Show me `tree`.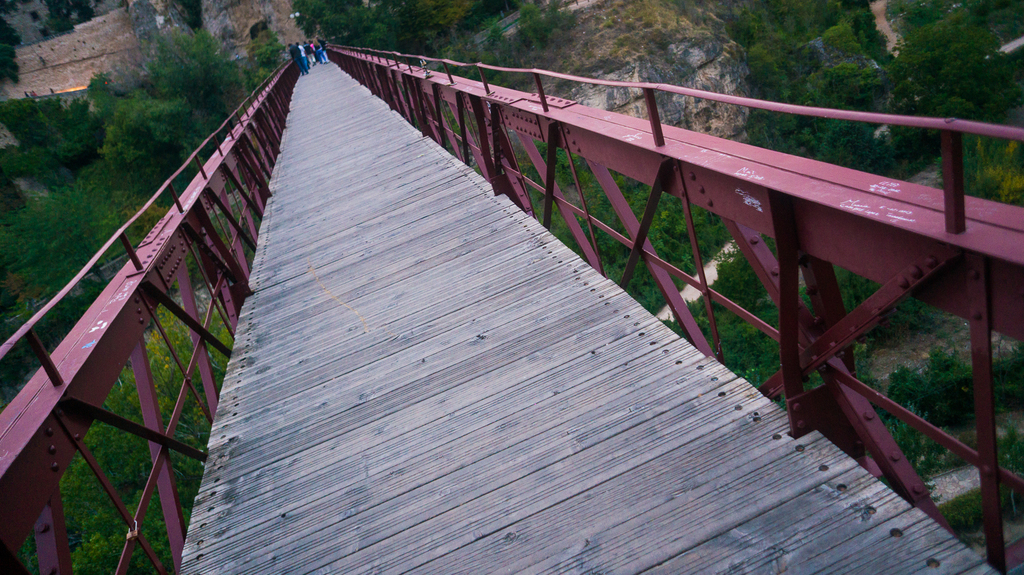
`tree` is here: 739, 61, 964, 221.
